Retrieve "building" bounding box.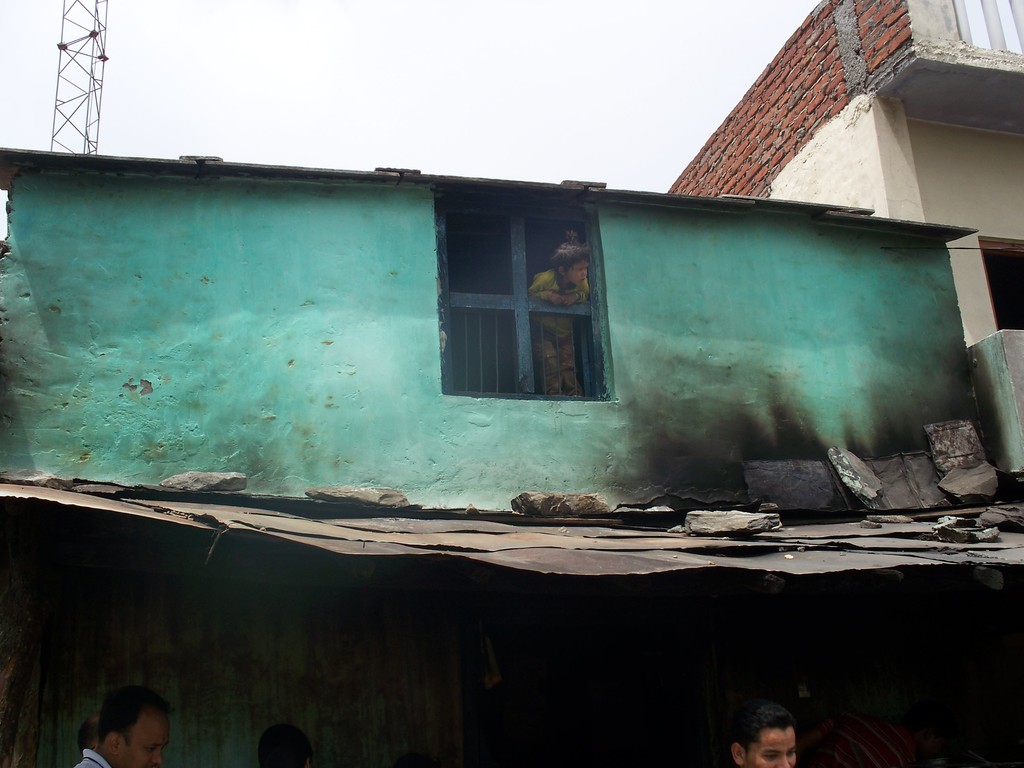
Bounding box: 664/0/1023/508.
